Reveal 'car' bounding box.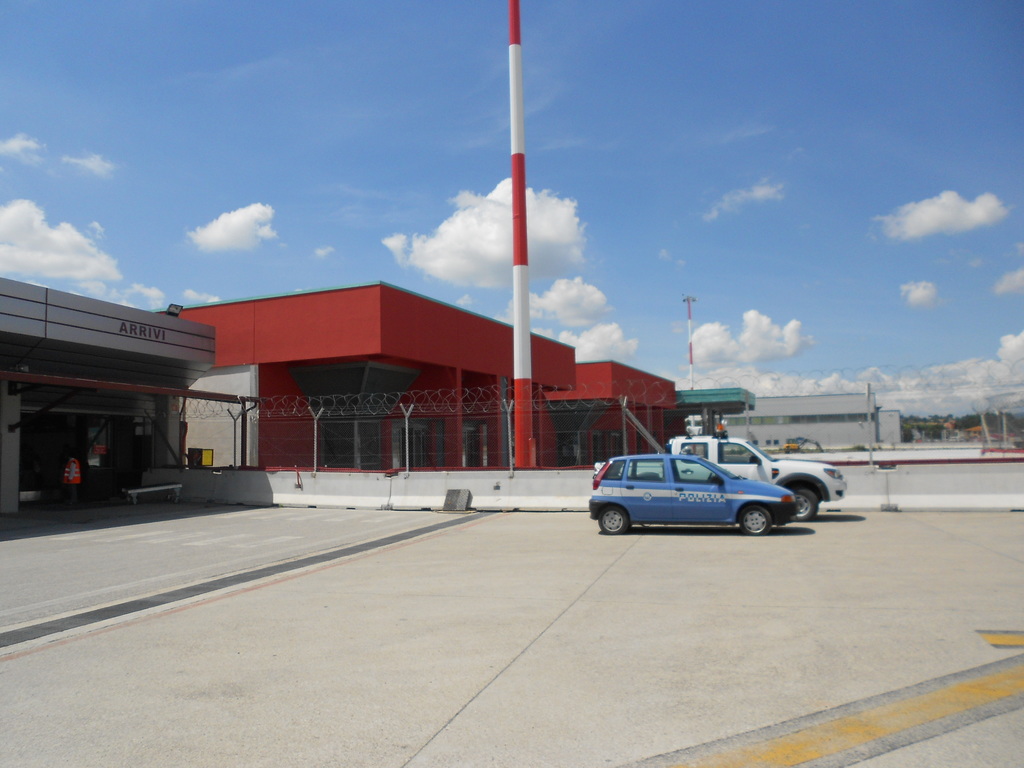
Revealed: rect(584, 436, 830, 544).
